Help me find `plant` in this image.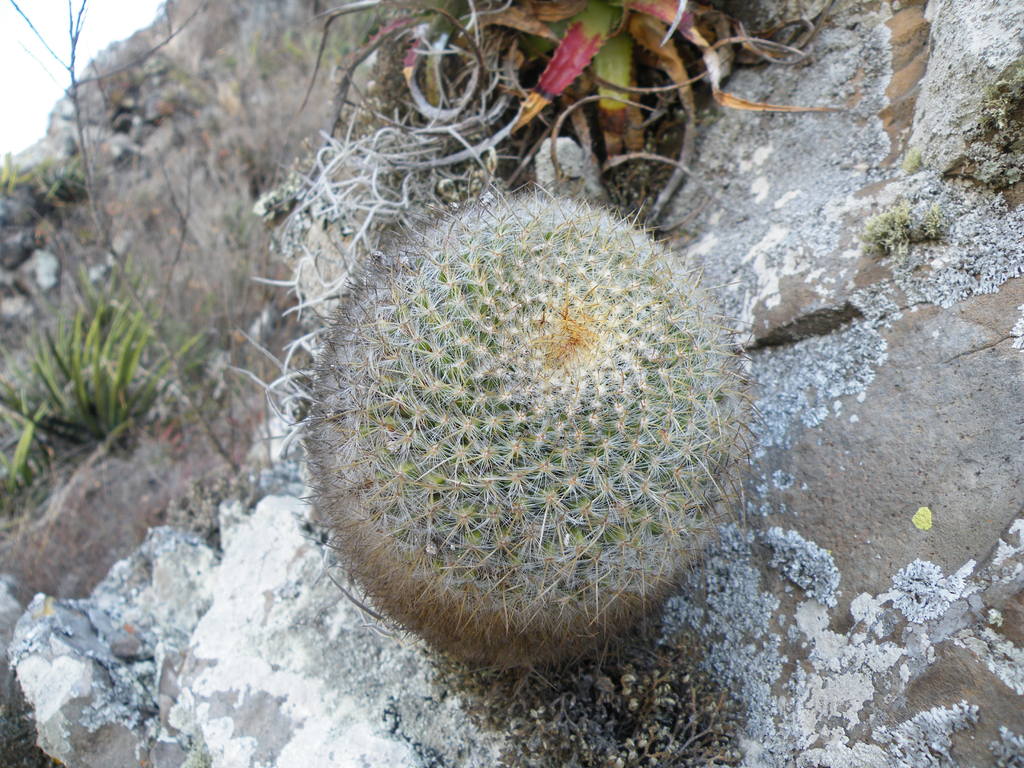
Found it: pyautogui.locateOnScreen(900, 147, 936, 172).
